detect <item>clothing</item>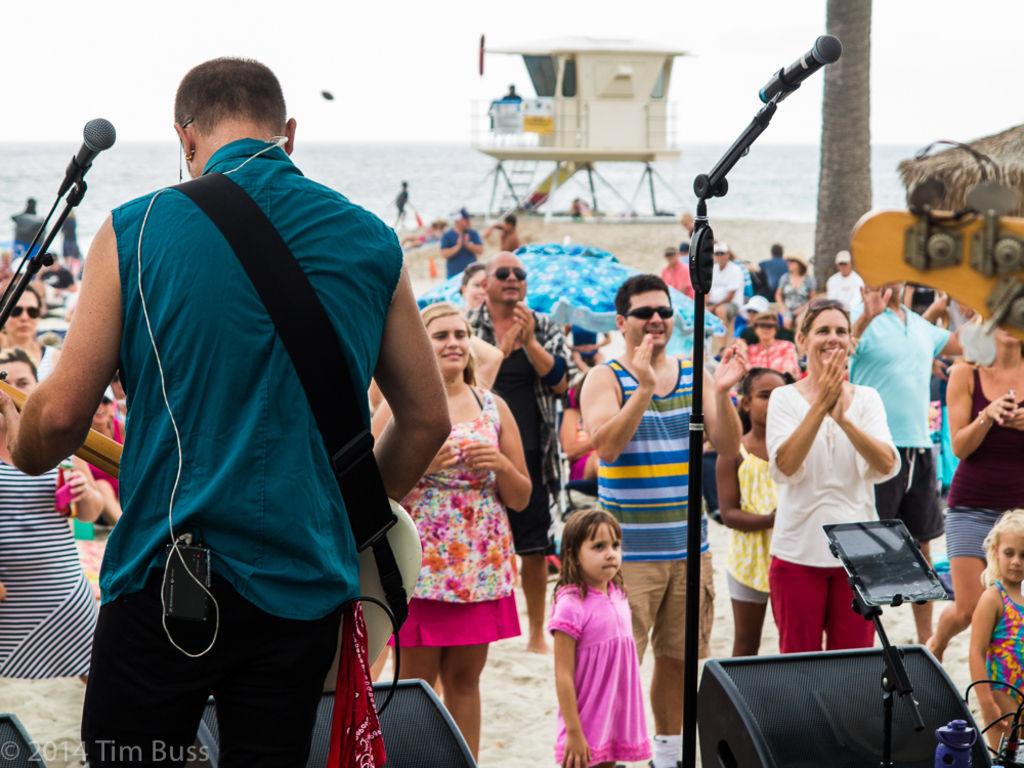
982/575/1023/696
